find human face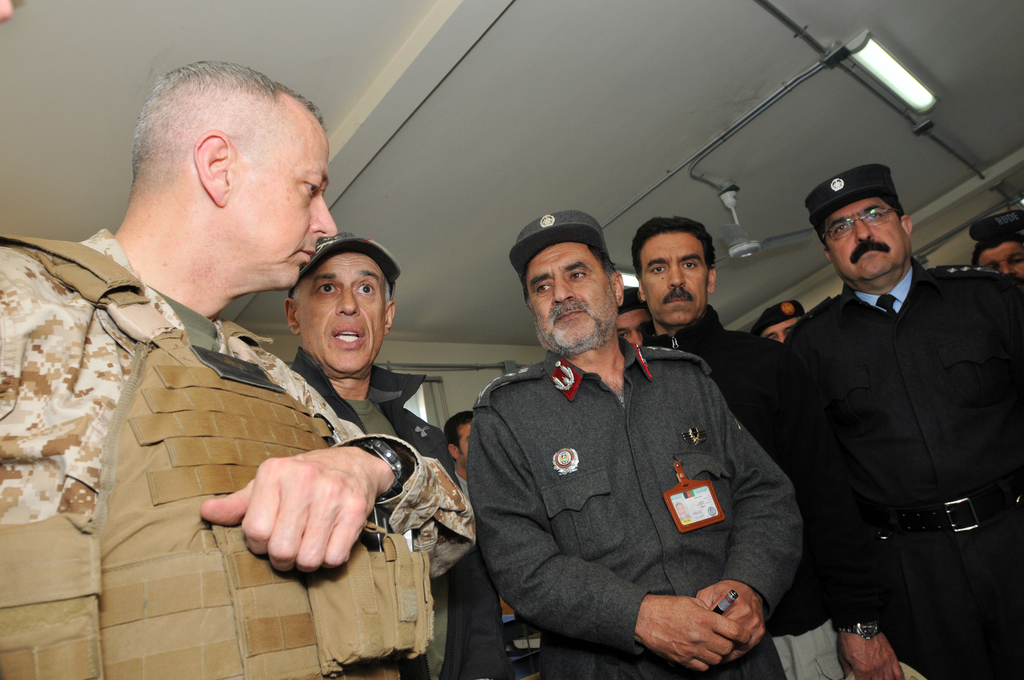
box=[980, 244, 1023, 273]
